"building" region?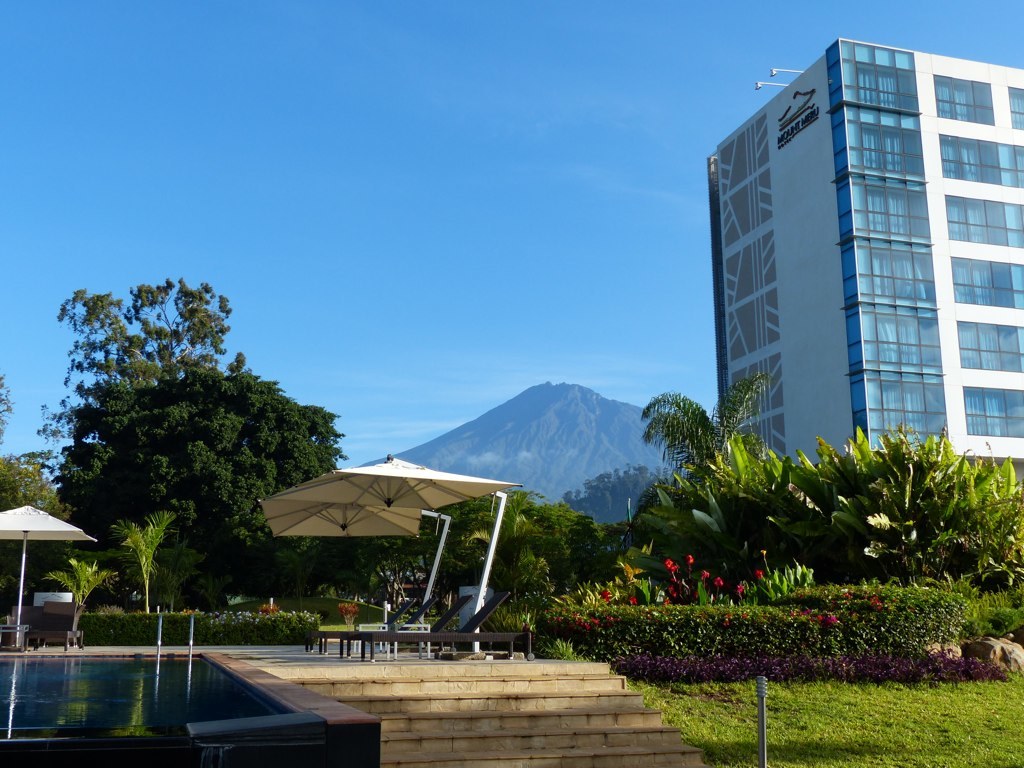
region(706, 30, 1023, 497)
